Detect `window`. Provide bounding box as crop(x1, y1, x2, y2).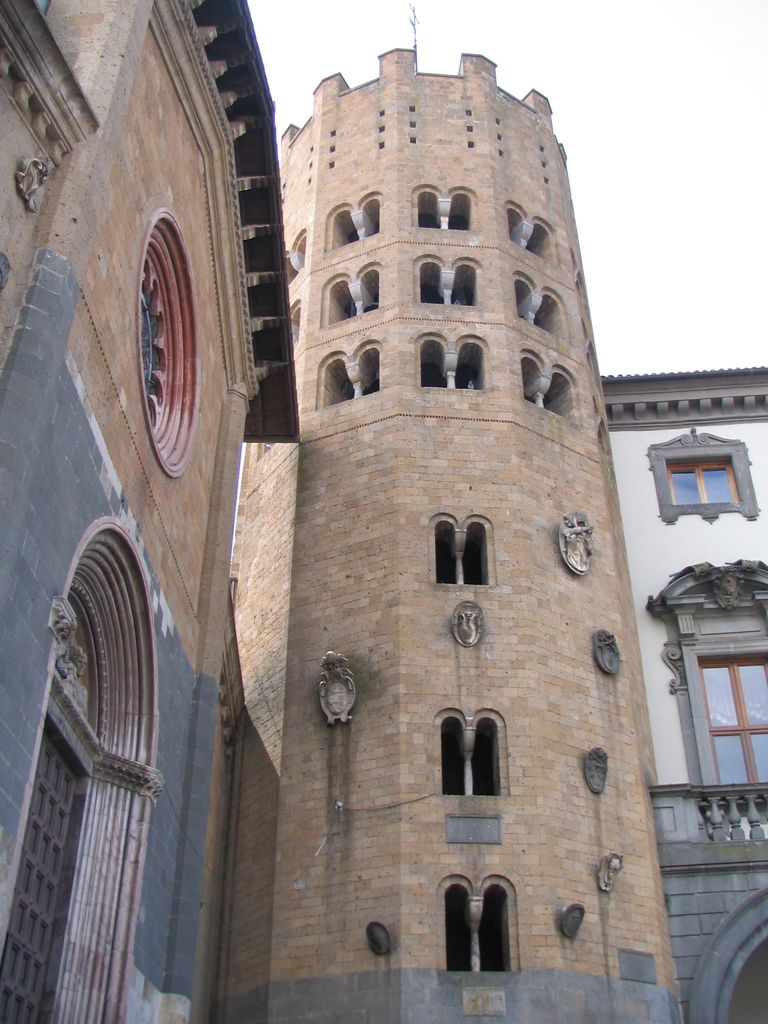
crop(644, 561, 767, 794).
